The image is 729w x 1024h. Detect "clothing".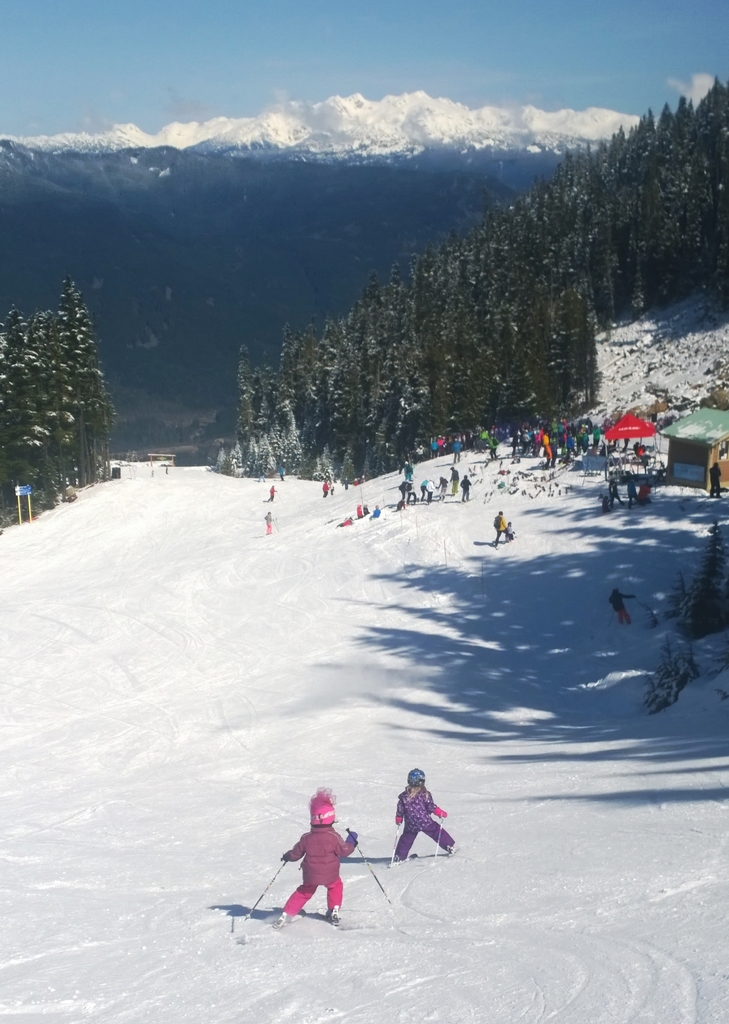
Detection: [left=327, top=481, right=329, bottom=495].
